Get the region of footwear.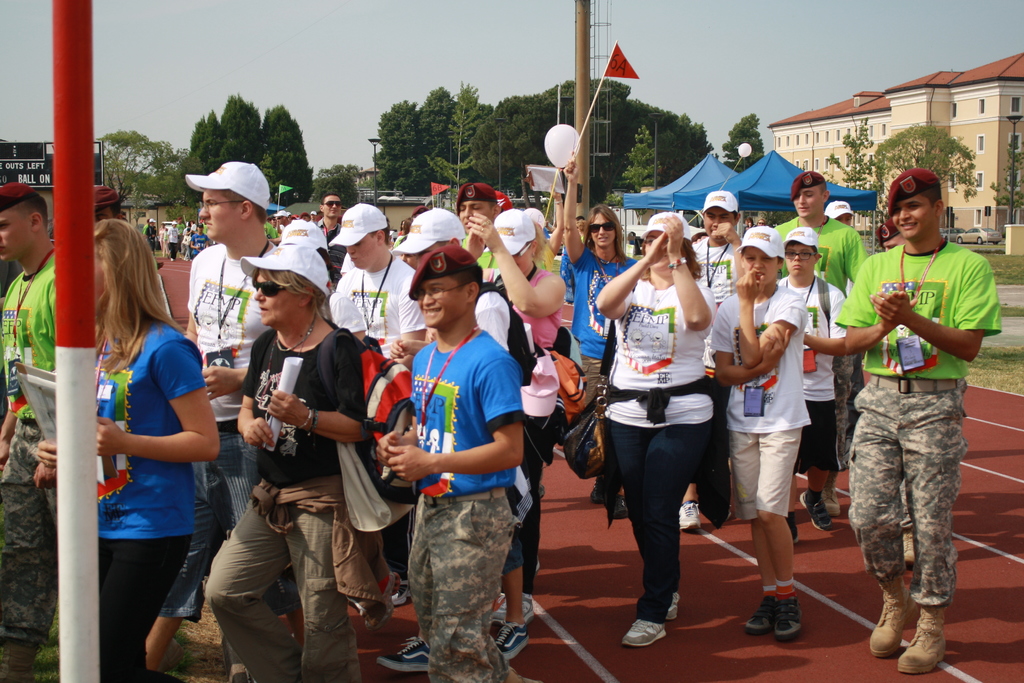
[186,256,189,261].
